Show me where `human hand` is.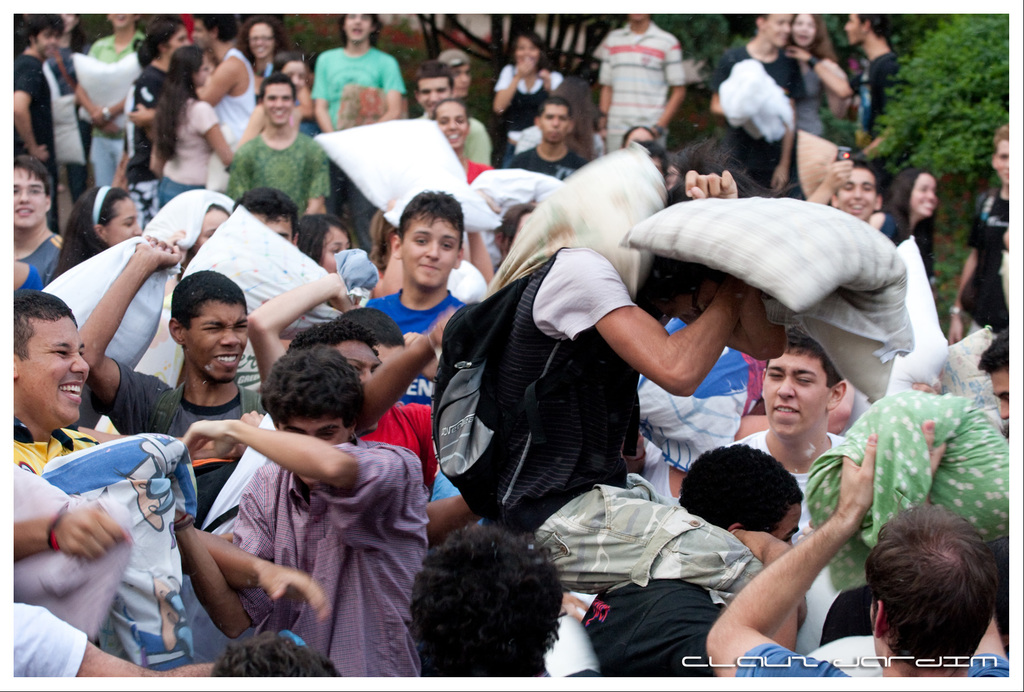
`human hand` is at (x1=784, y1=47, x2=812, y2=65).
